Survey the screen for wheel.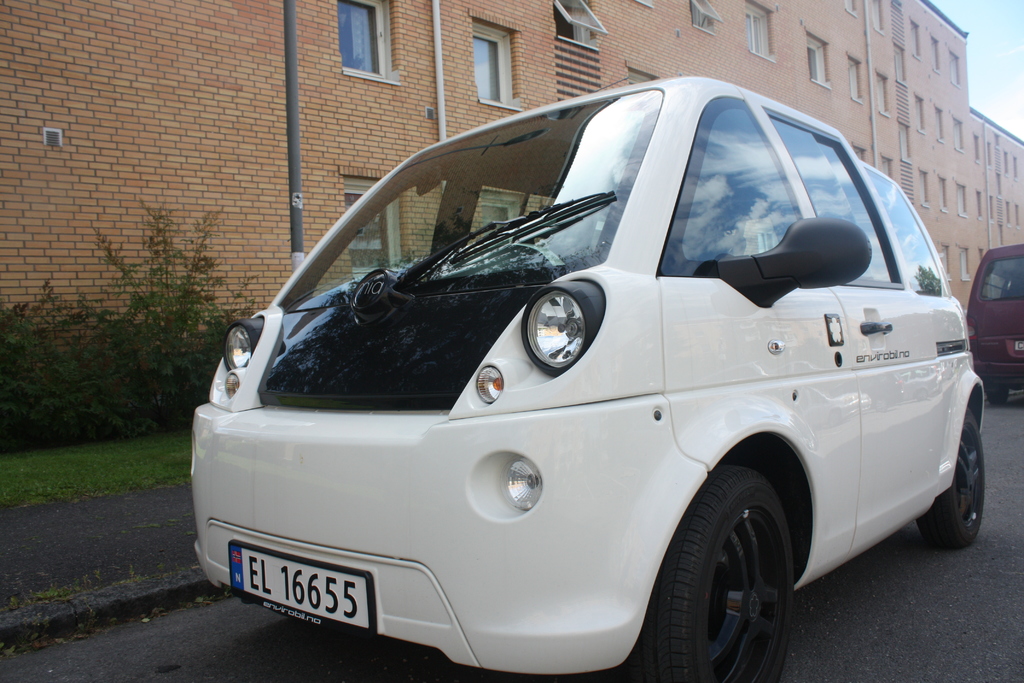
Survey found: l=916, t=409, r=987, b=549.
